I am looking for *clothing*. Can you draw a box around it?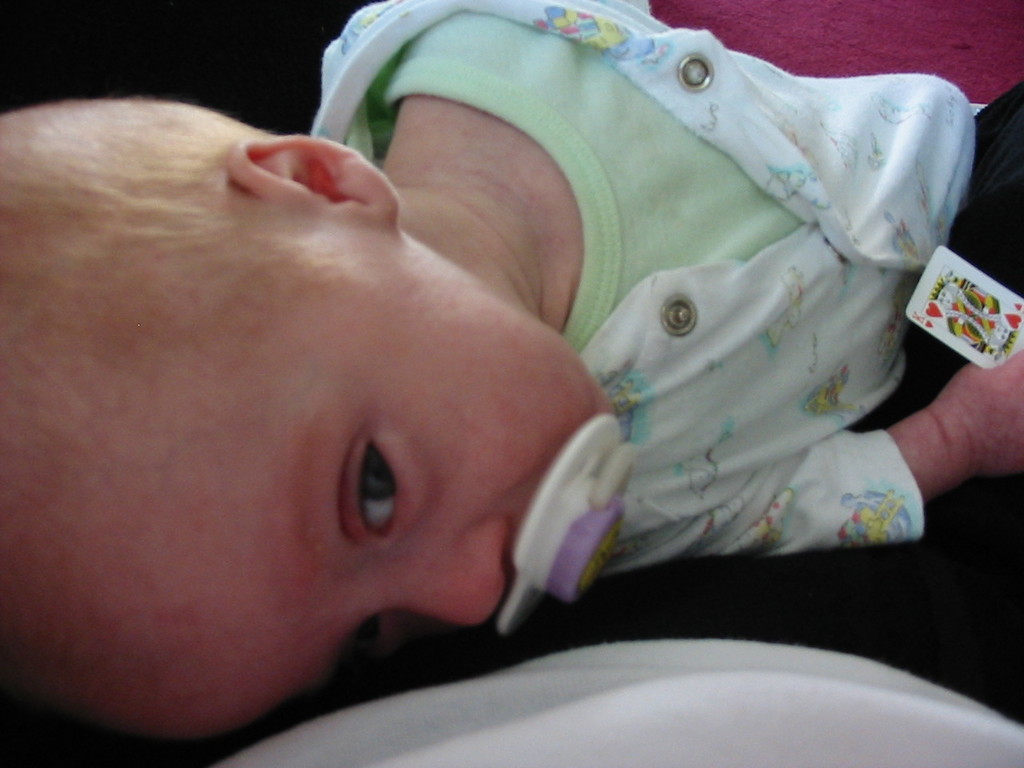
Sure, the bounding box is 310 0 989 575.
